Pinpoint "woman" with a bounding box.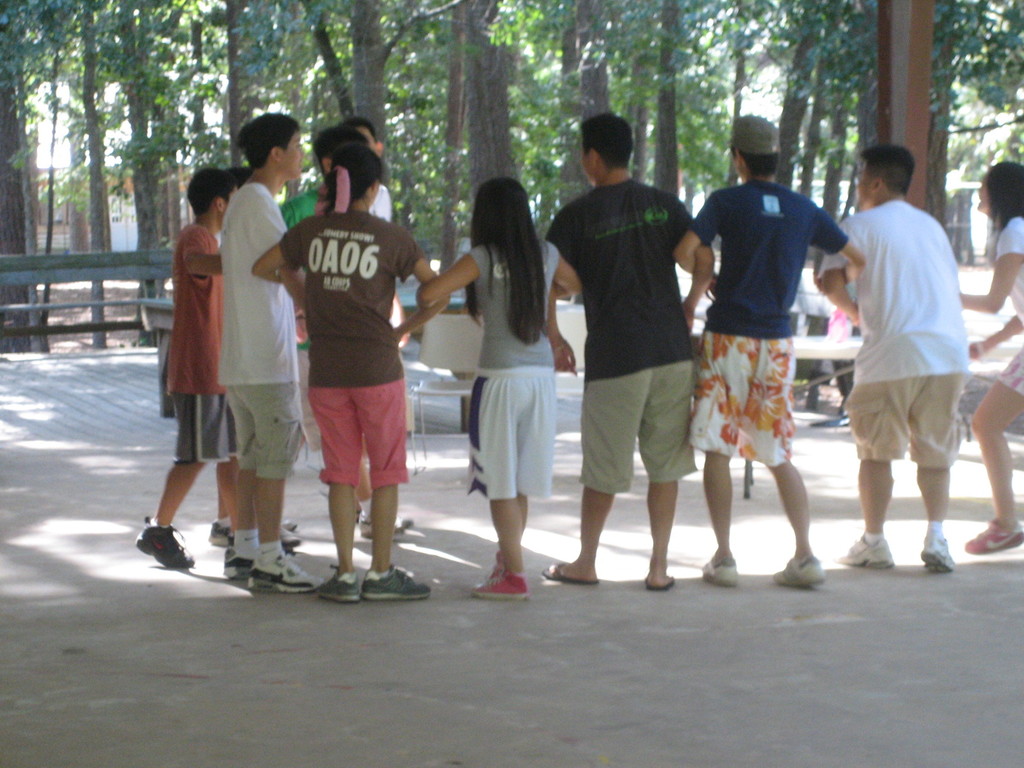
detection(413, 178, 583, 600).
